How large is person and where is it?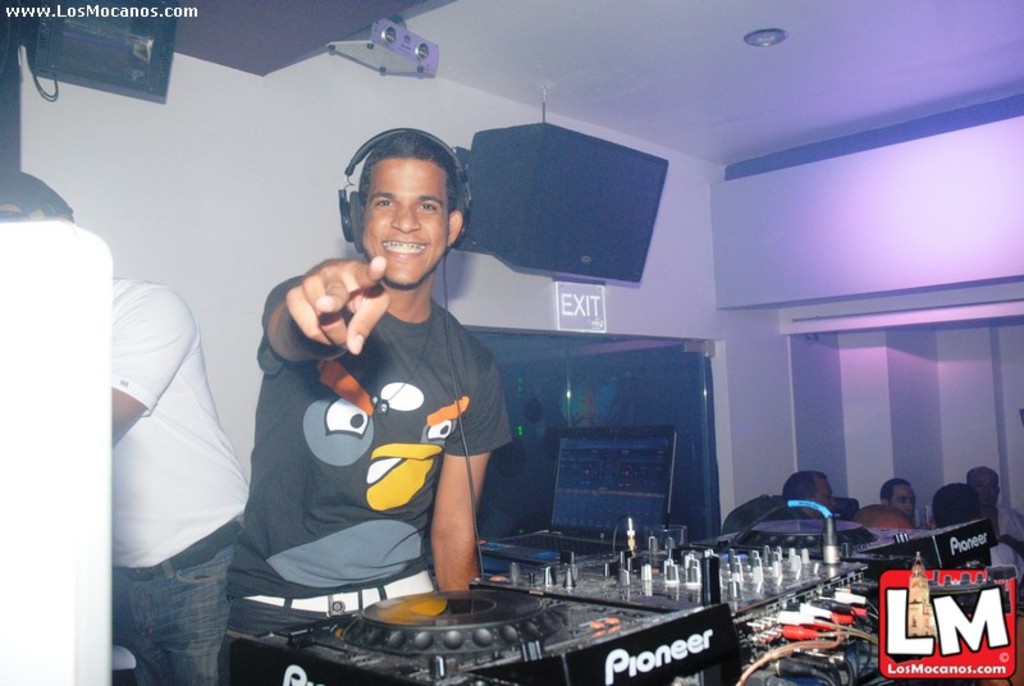
Bounding box: <region>771, 466, 846, 521</region>.
